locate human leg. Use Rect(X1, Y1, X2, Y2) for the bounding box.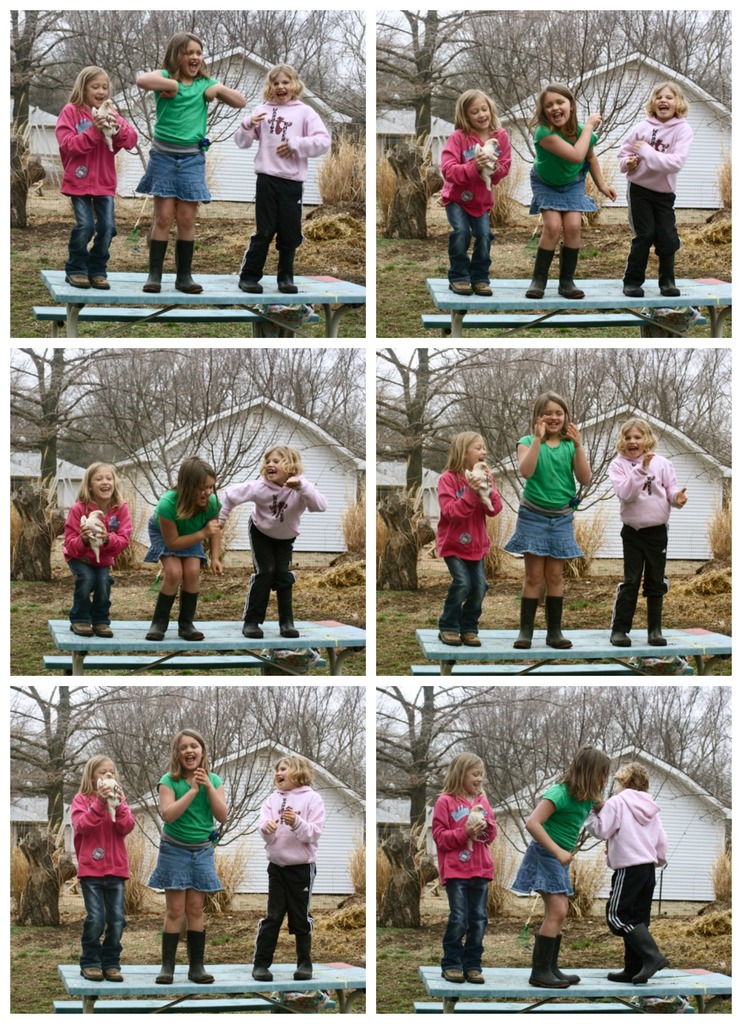
Rect(187, 895, 212, 982).
